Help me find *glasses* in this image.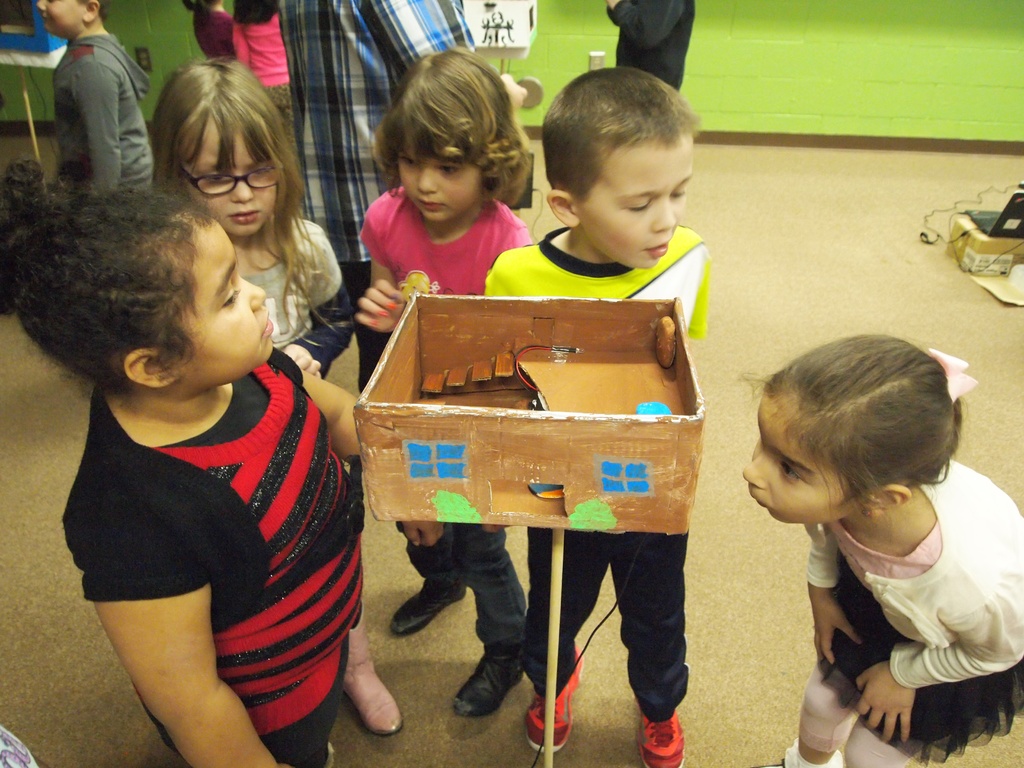
Found it: pyautogui.locateOnScreen(156, 140, 275, 200).
